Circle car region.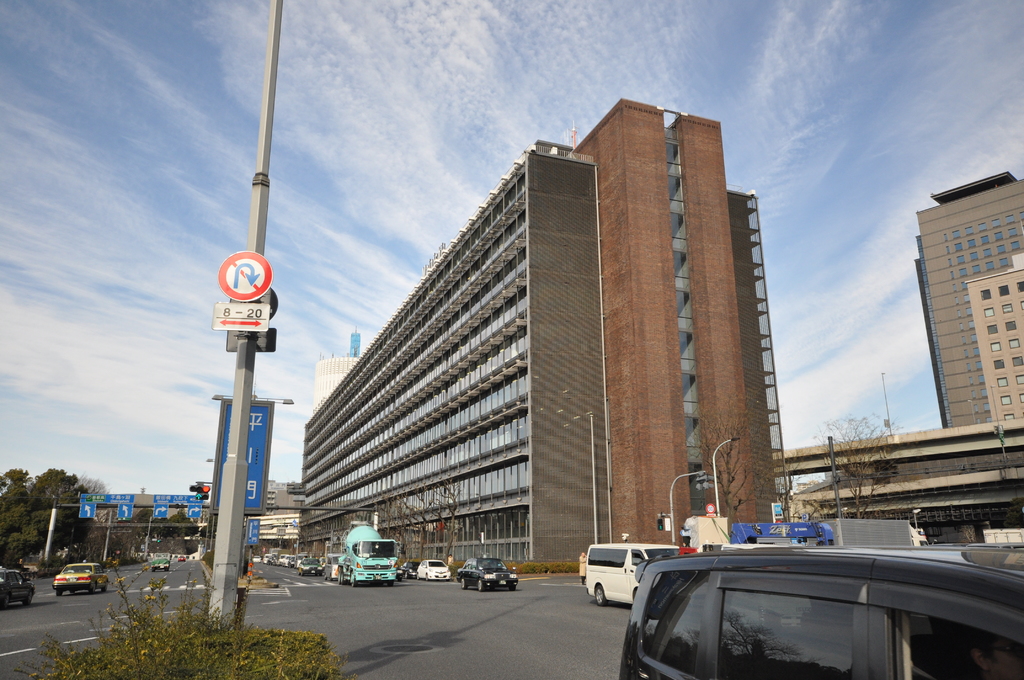
Region: x1=455 y1=549 x2=525 y2=601.
